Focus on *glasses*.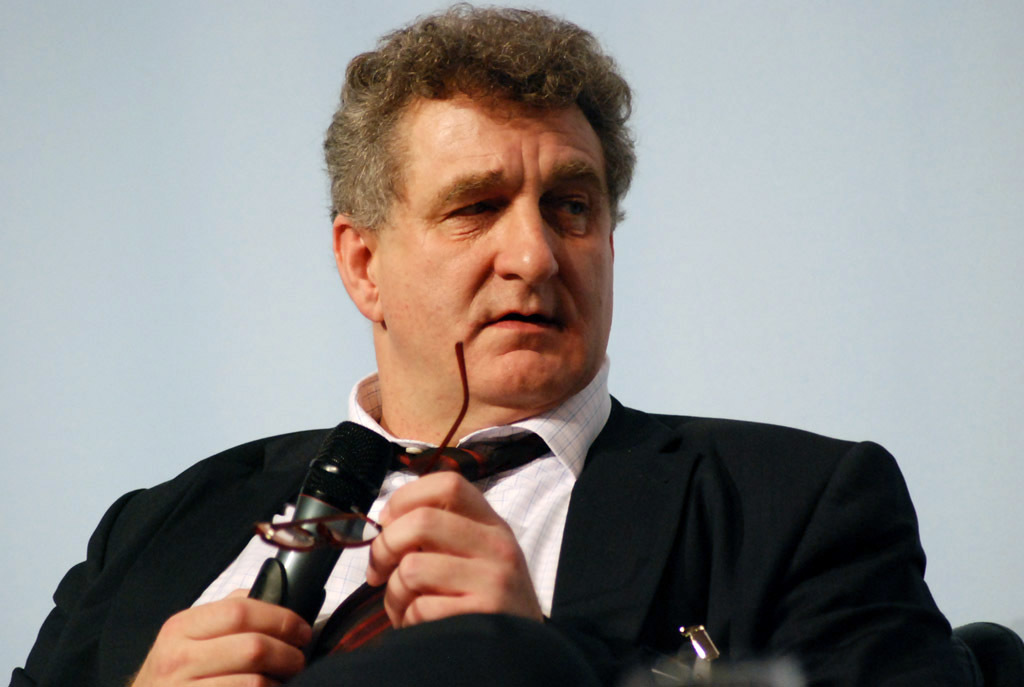
Focused at (x1=252, y1=341, x2=468, y2=550).
